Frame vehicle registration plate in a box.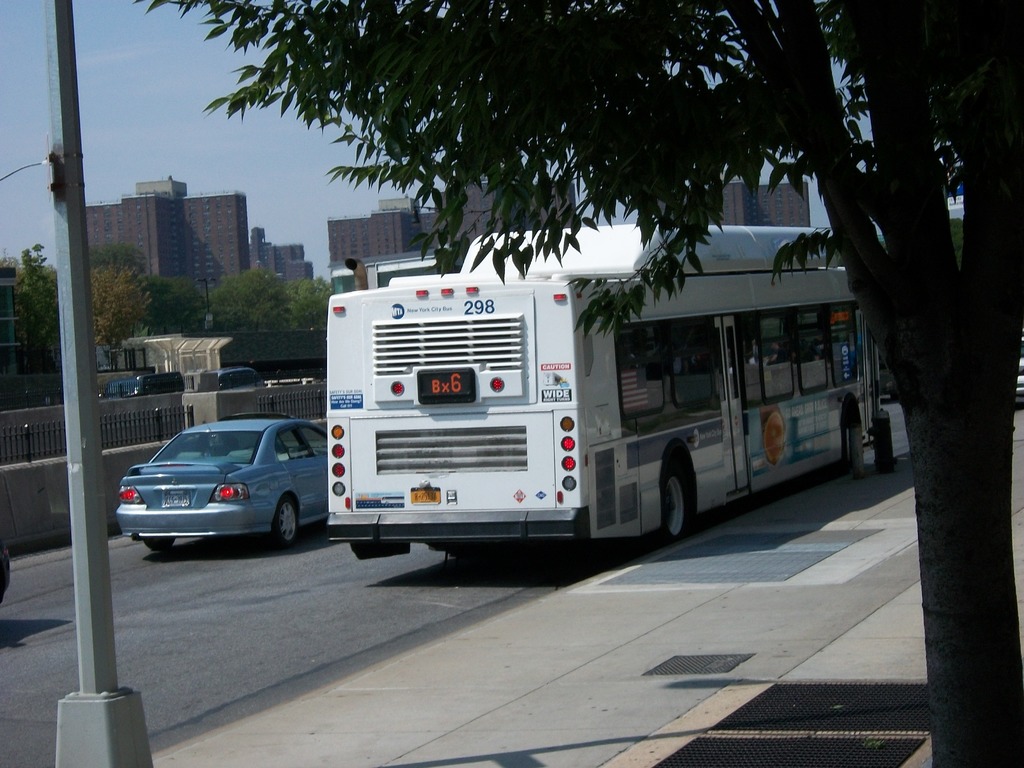
410,487,439,504.
